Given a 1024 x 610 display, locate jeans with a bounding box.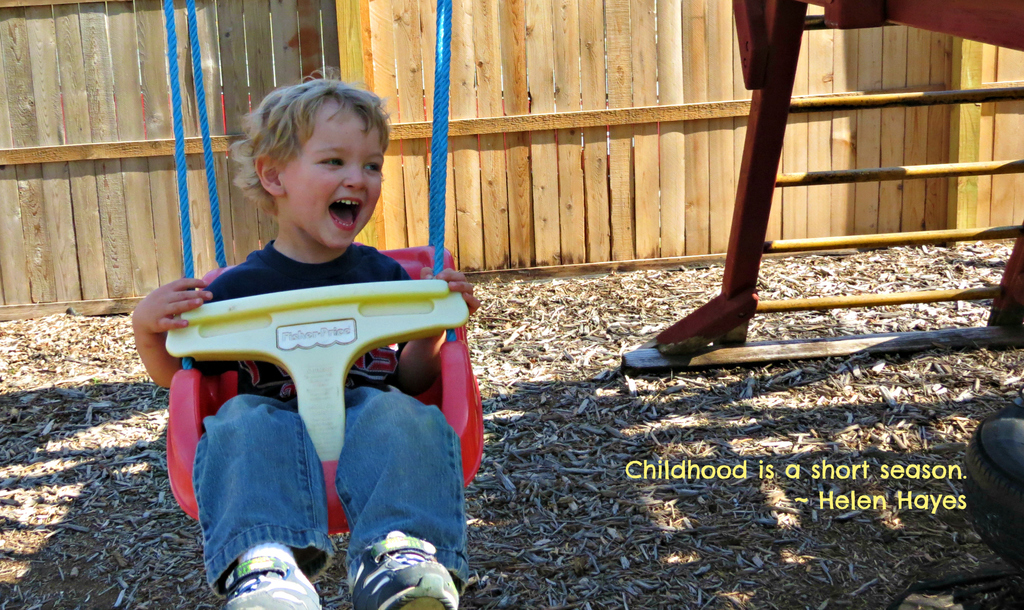
Located: <region>191, 387, 464, 601</region>.
